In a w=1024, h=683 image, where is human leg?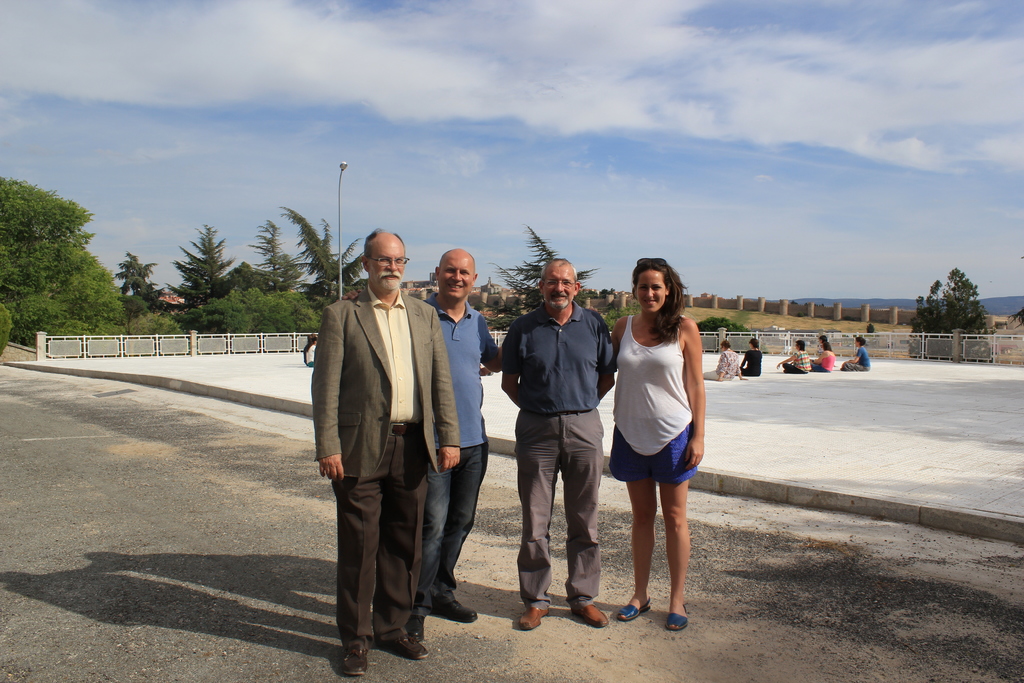
<bbox>618, 428, 660, 620</bbox>.
